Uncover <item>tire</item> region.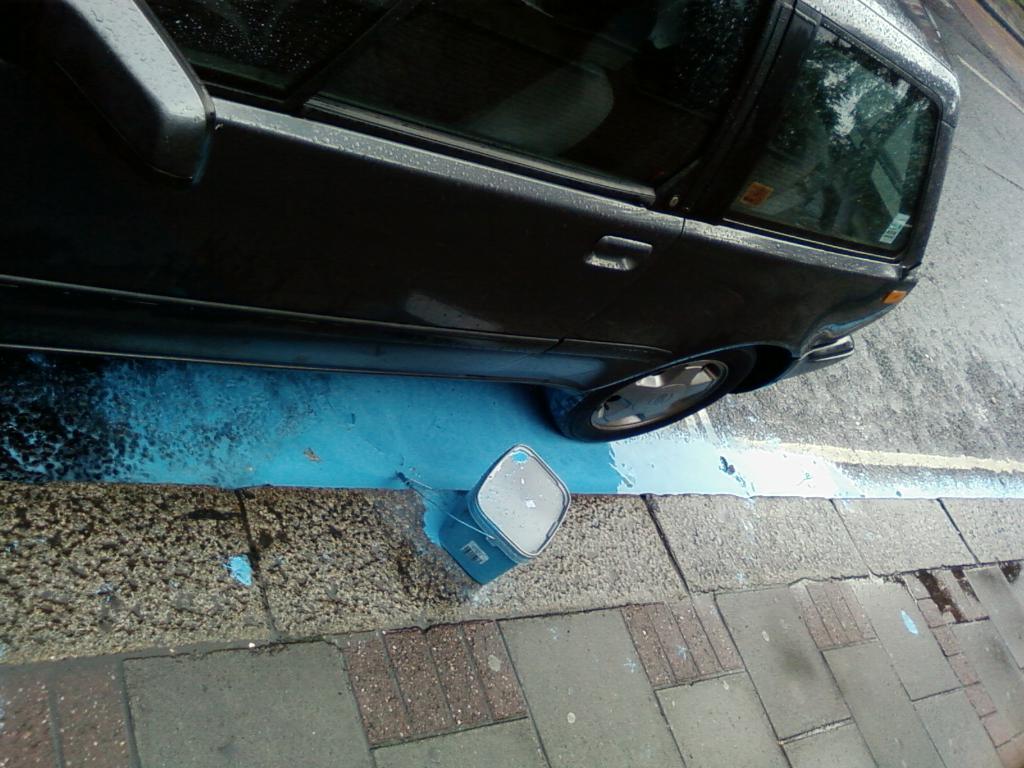
Uncovered: box=[543, 333, 783, 433].
